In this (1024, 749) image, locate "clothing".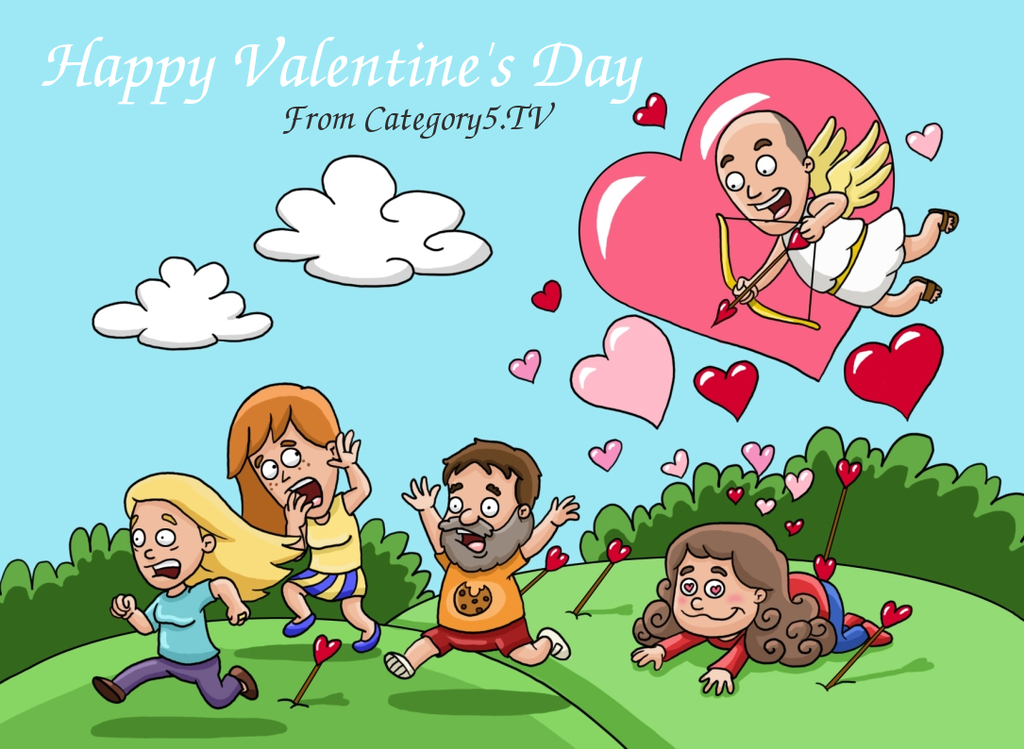
Bounding box: <box>436,539,528,662</box>.
